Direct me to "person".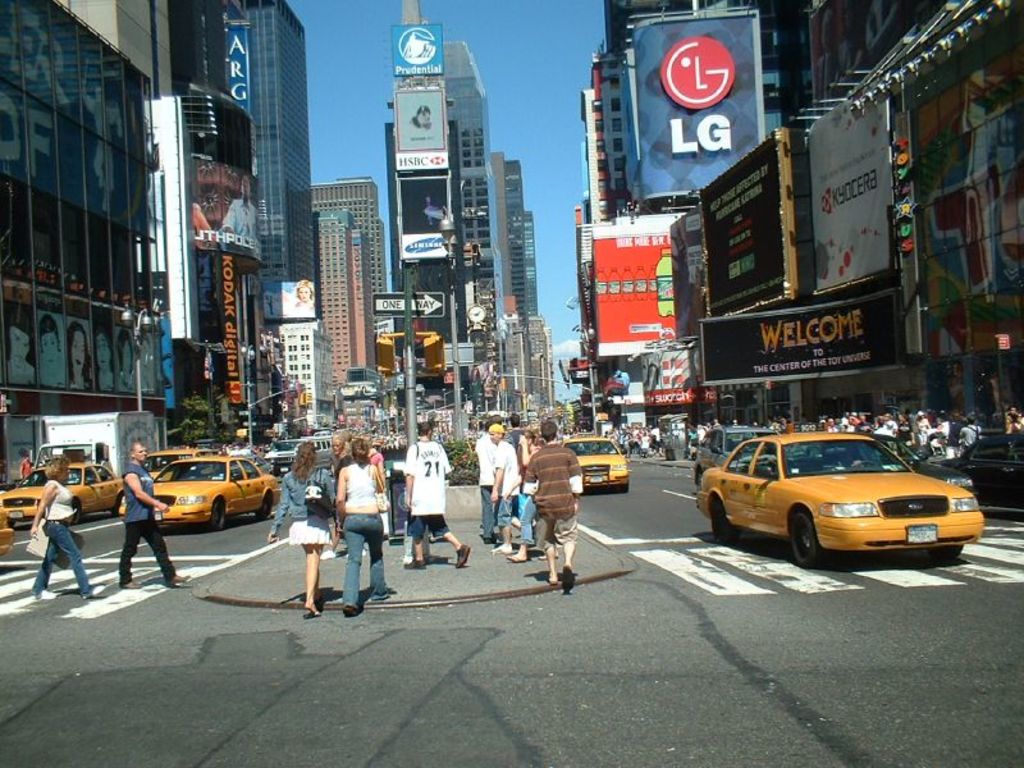
Direction: locate(490, 421, 520, 558).
